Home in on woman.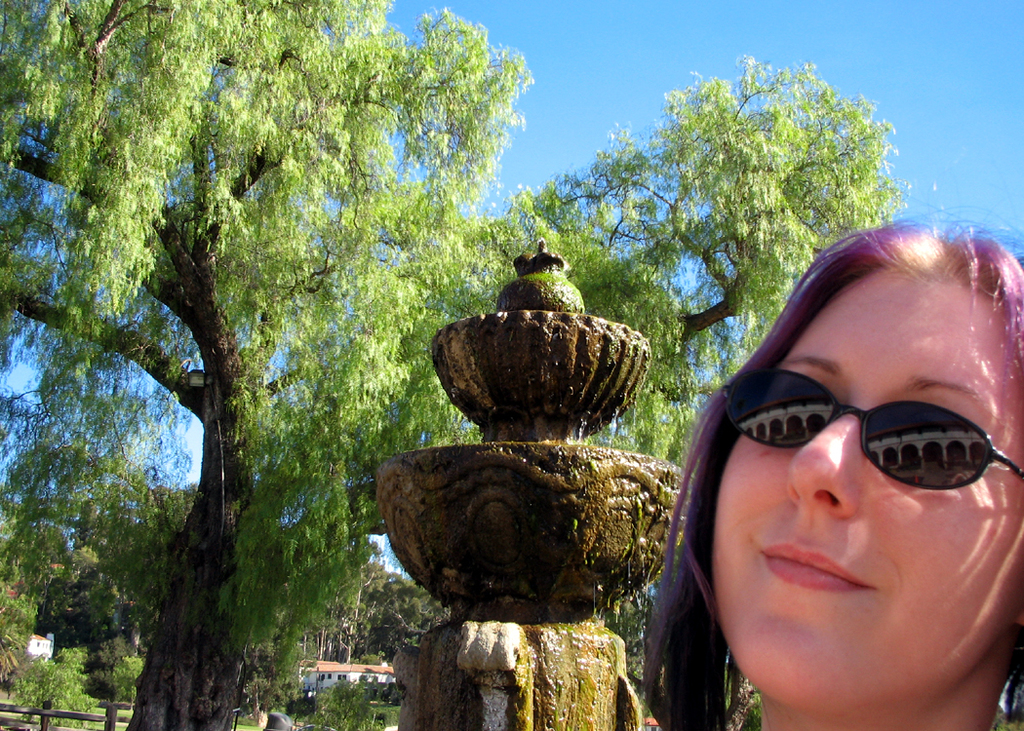
Homed in at <box>598,175,1023,730</box>.
